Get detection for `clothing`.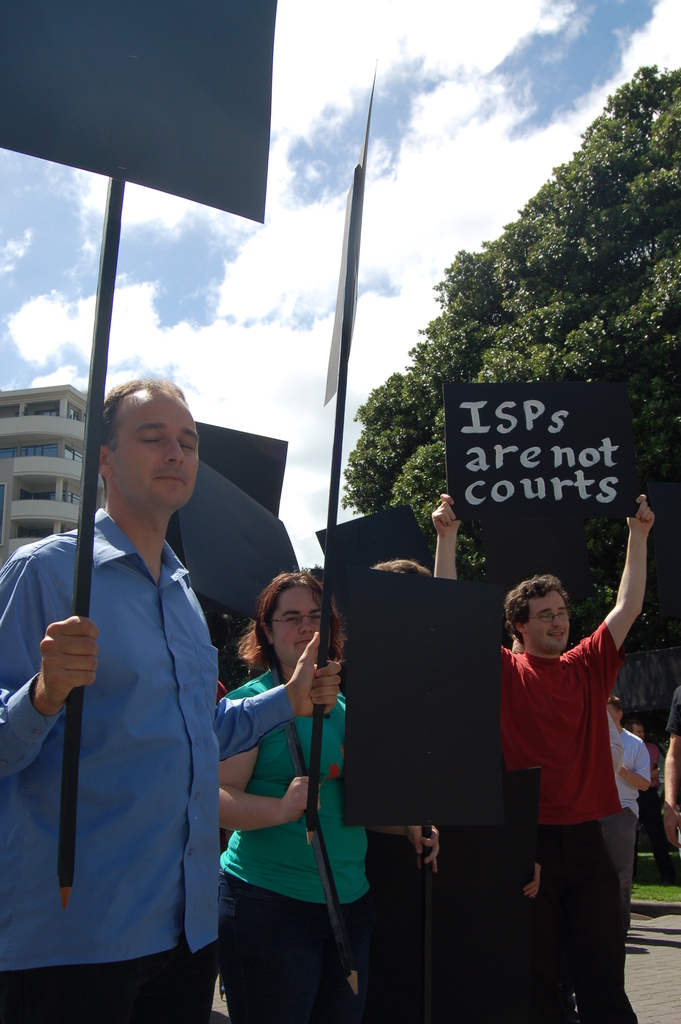
Detection: bbox(0, 941, 213, 1018).
